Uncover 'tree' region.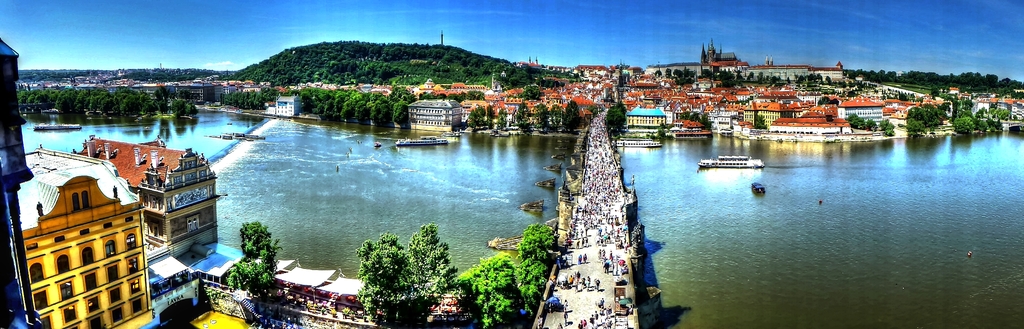
Uncovered: Rect(604, 100, 631, 134).
